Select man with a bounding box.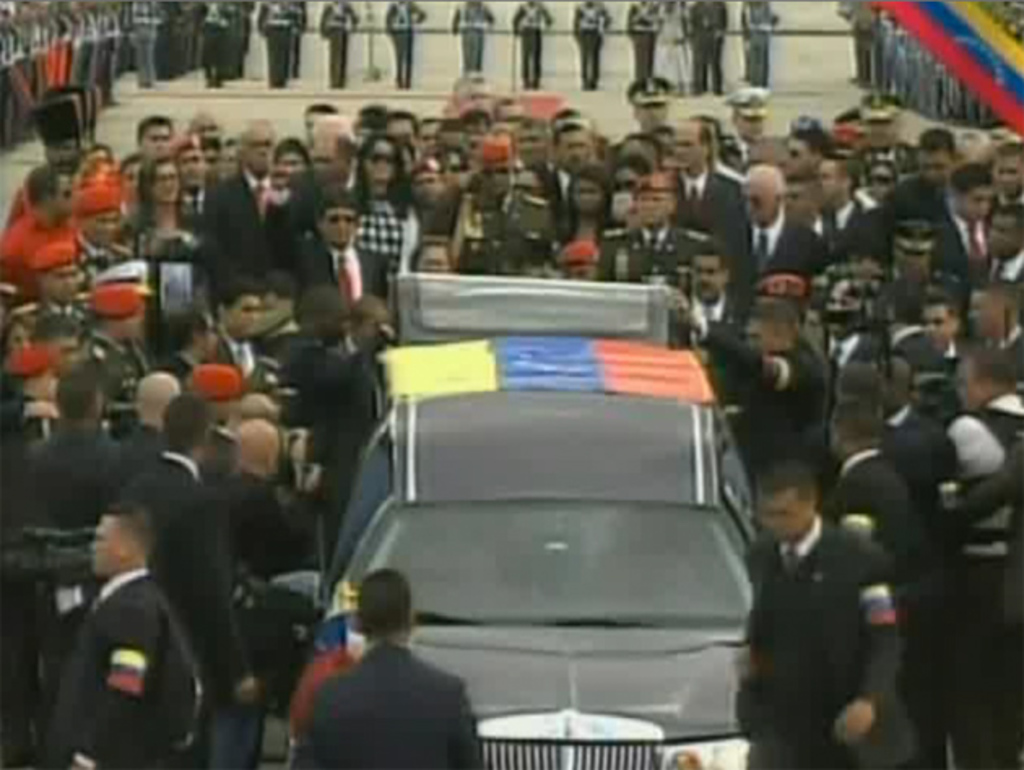
85:276:146:390.
